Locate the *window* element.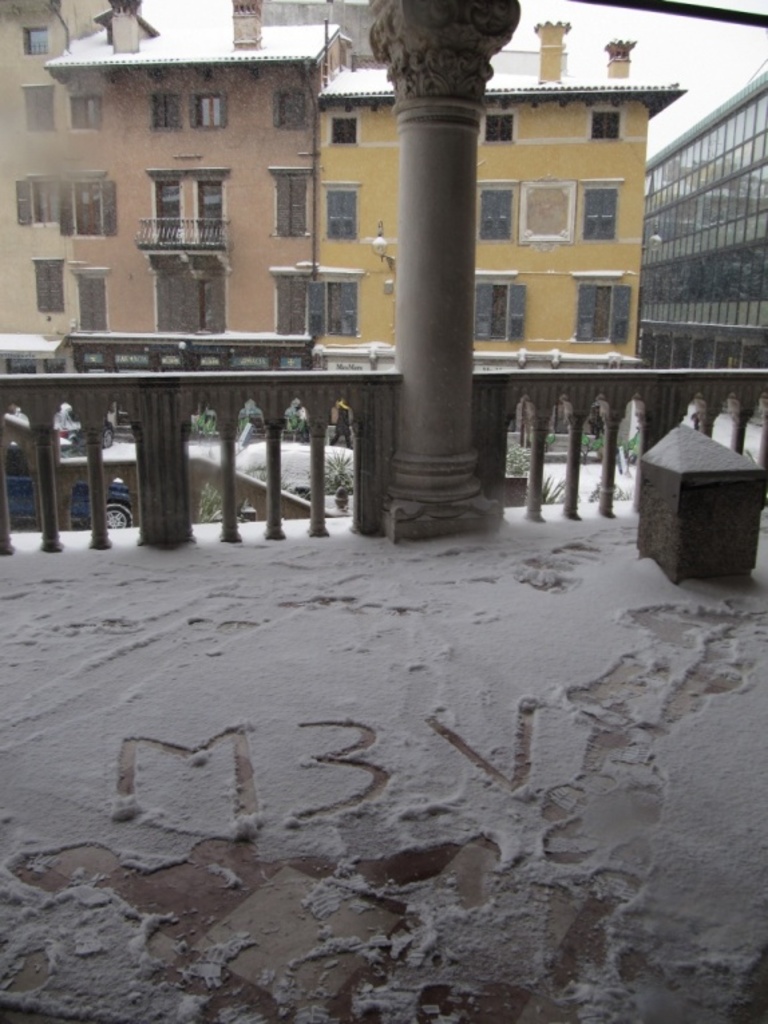
Element bbox: x1=23 y1=27 x2=50 y2=54.
